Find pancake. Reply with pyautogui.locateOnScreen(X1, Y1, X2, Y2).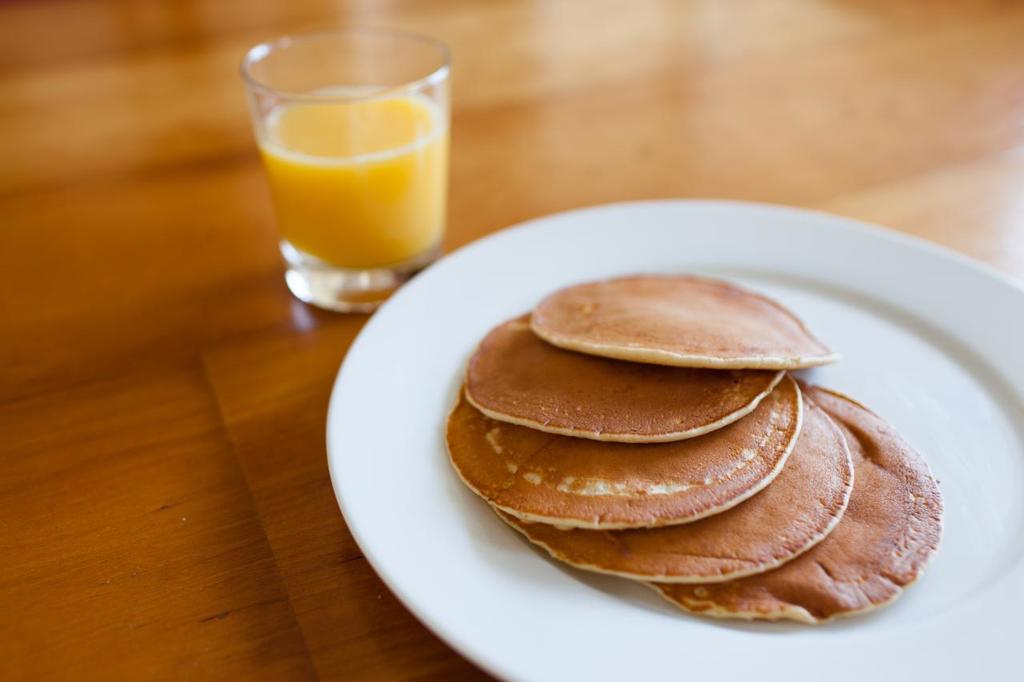
pyautogui.locateOnScreen(490, 397, 854, 584).
